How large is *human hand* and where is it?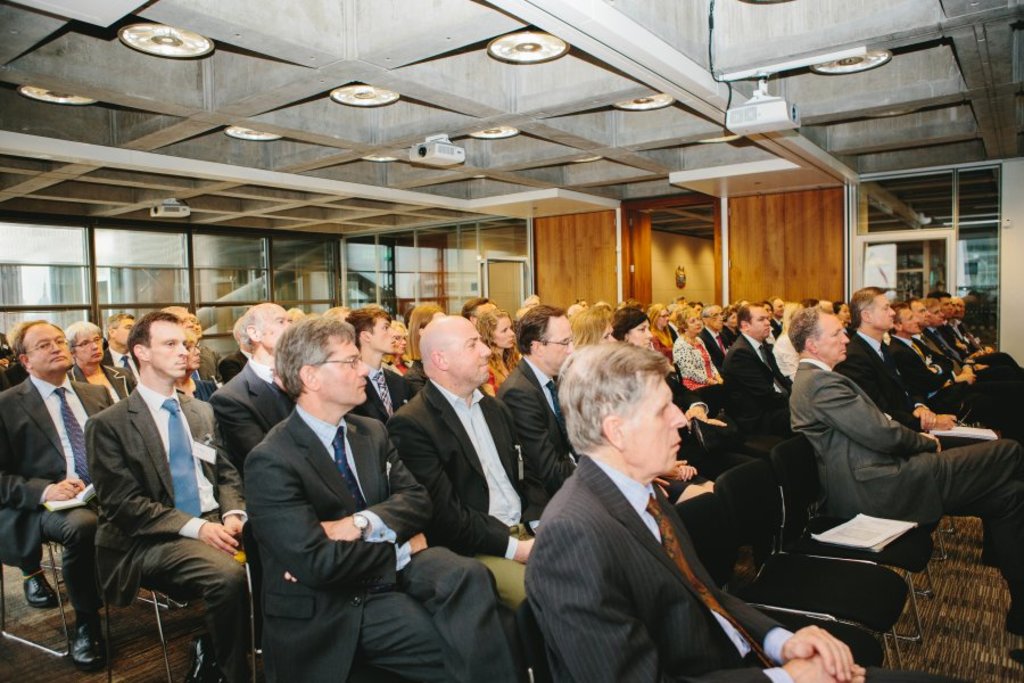
Bounding box: [782, 652, 866, 682].
